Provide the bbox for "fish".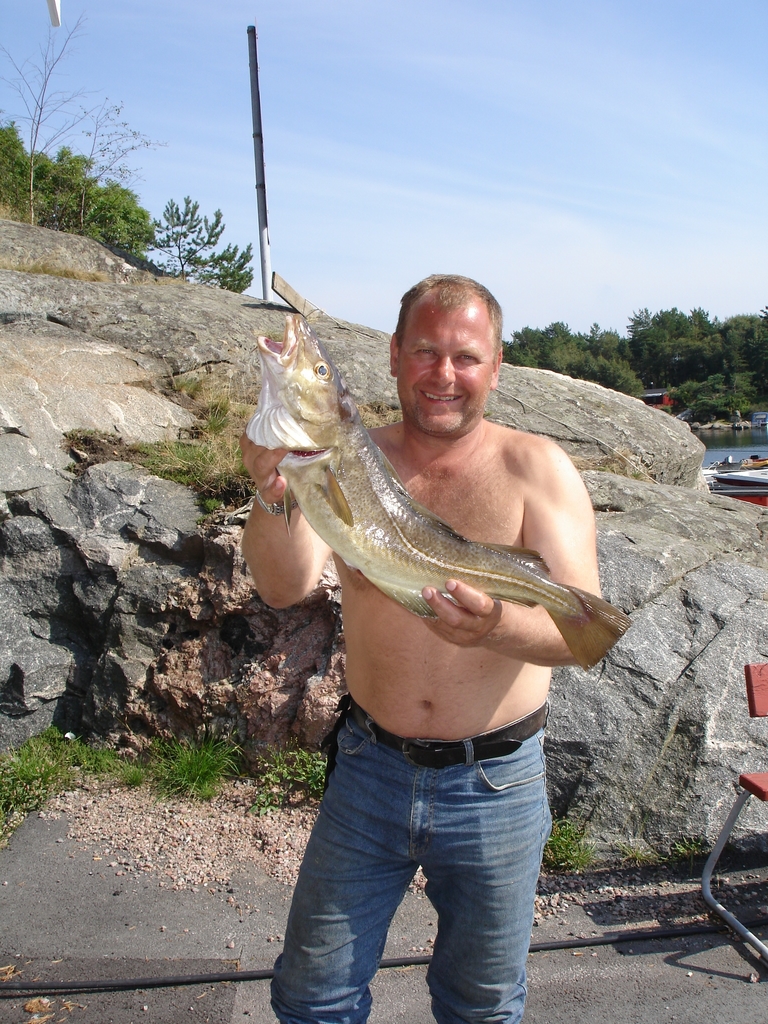
<bbox>252, 335, 605, 660</bbox>.
